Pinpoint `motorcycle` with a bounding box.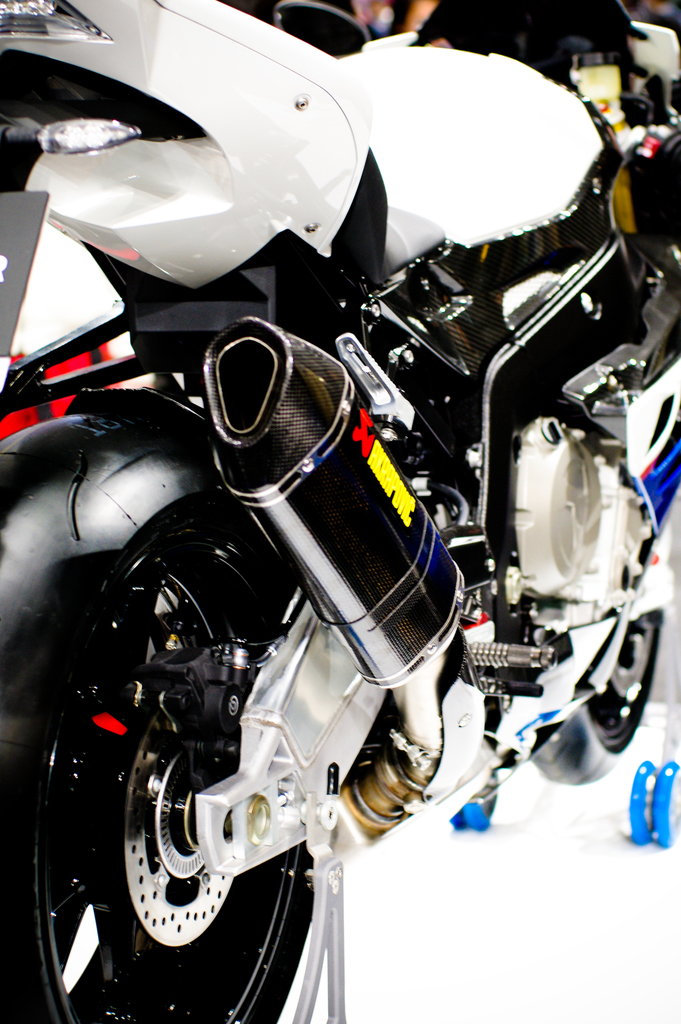
left=0, top=1, right=680, bottom=1023.
